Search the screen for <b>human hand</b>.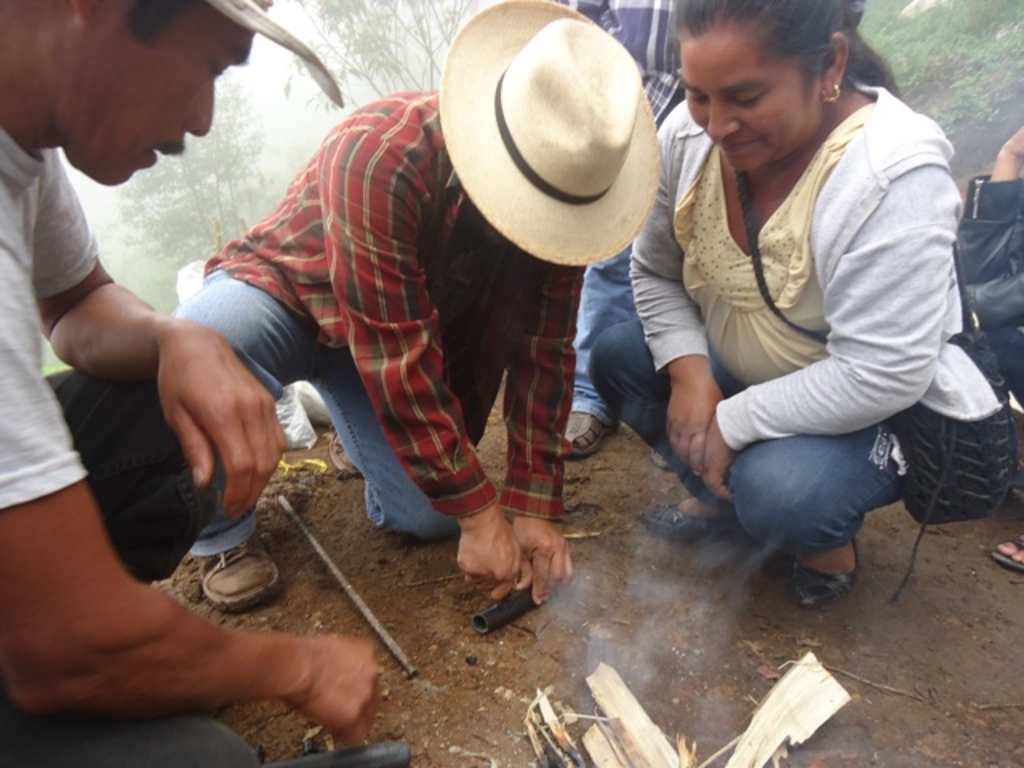
Found at bbox(450, 520, 523, 602).
